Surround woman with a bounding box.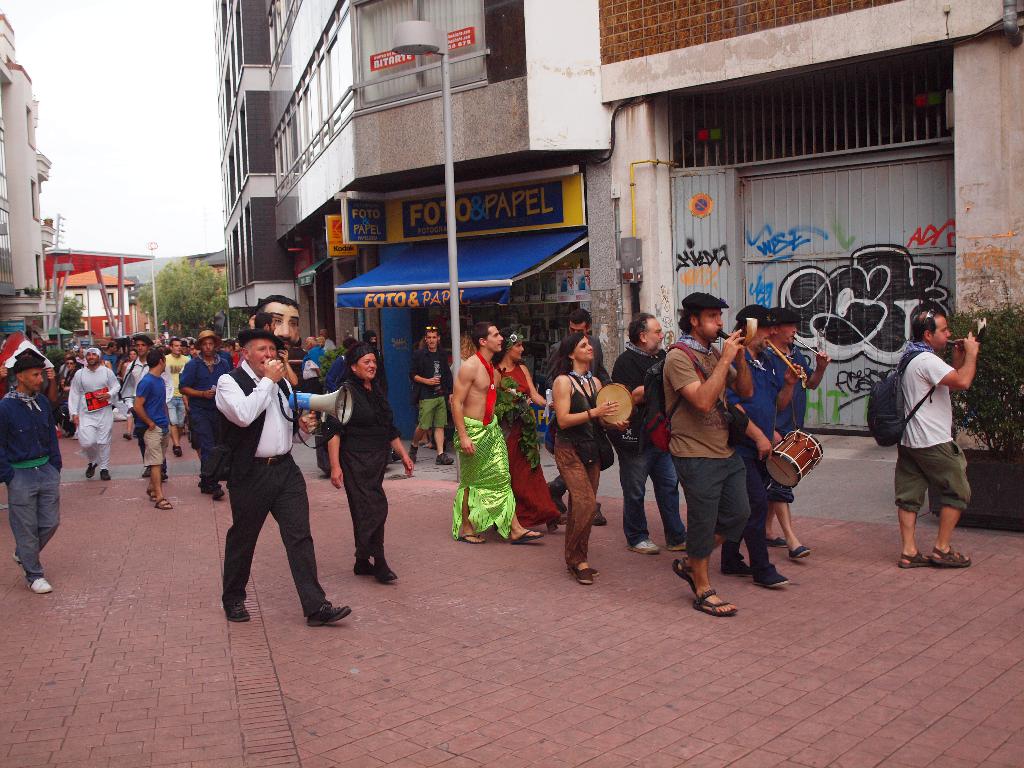
(122,346,134,439).
